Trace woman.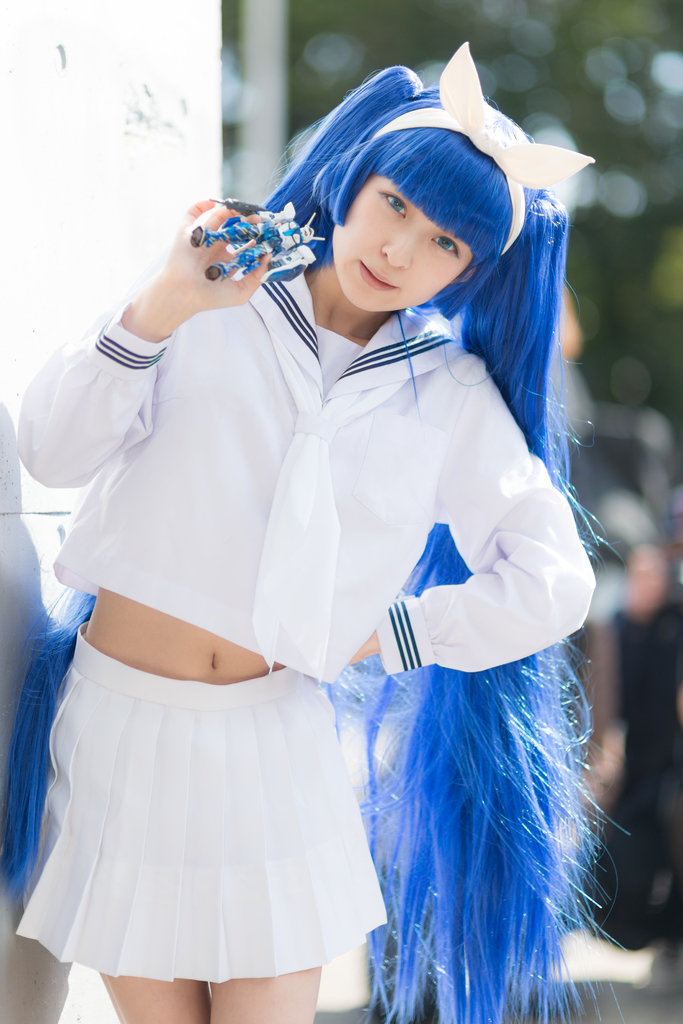
Traced to (12,37,597,1023).
